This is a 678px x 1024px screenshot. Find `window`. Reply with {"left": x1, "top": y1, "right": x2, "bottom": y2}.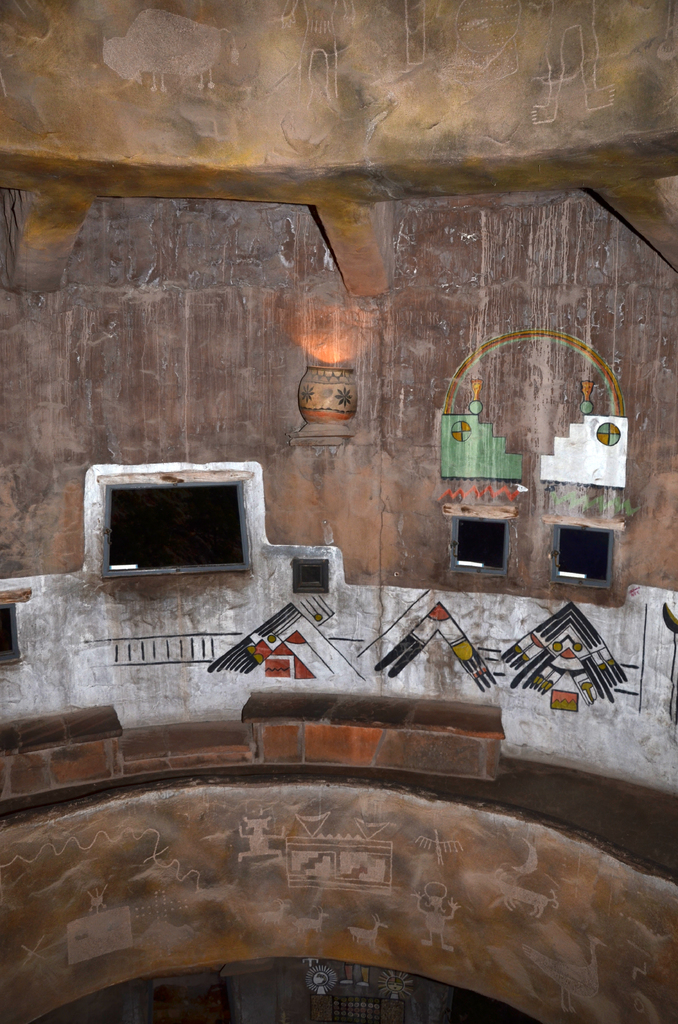
{"left": 559, "top": 527, "right": 613, "bottom": 586}.
